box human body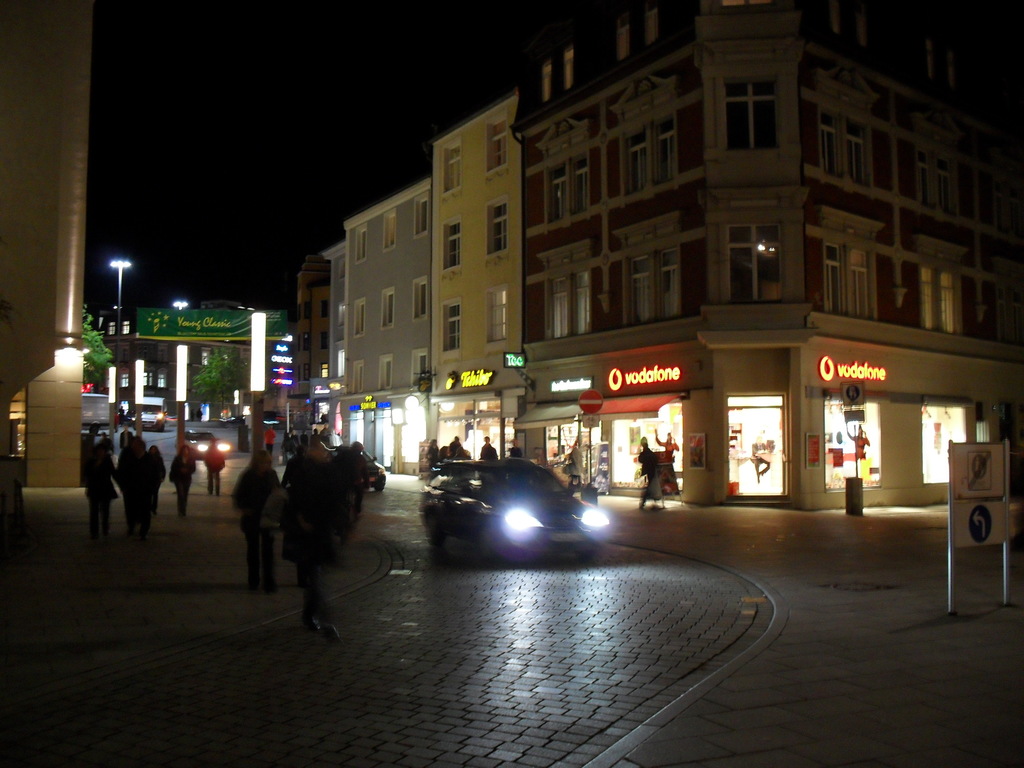
<region>82, 456, 118, 544</region>
